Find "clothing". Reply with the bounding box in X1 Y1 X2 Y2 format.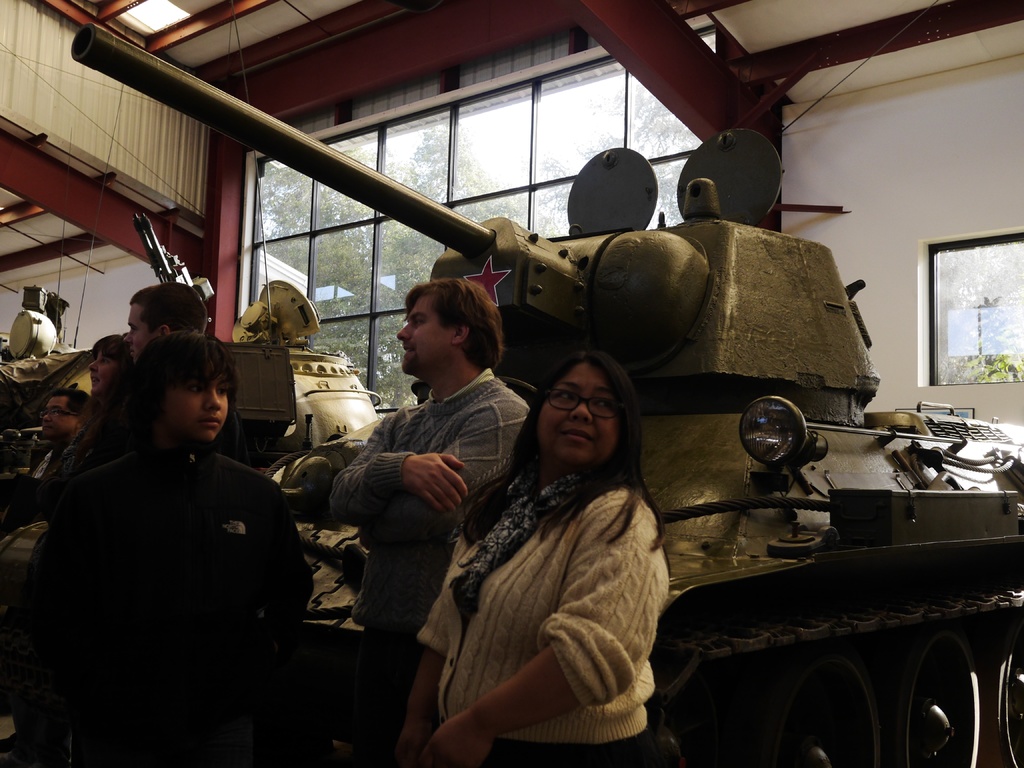
421 458 662 767.
